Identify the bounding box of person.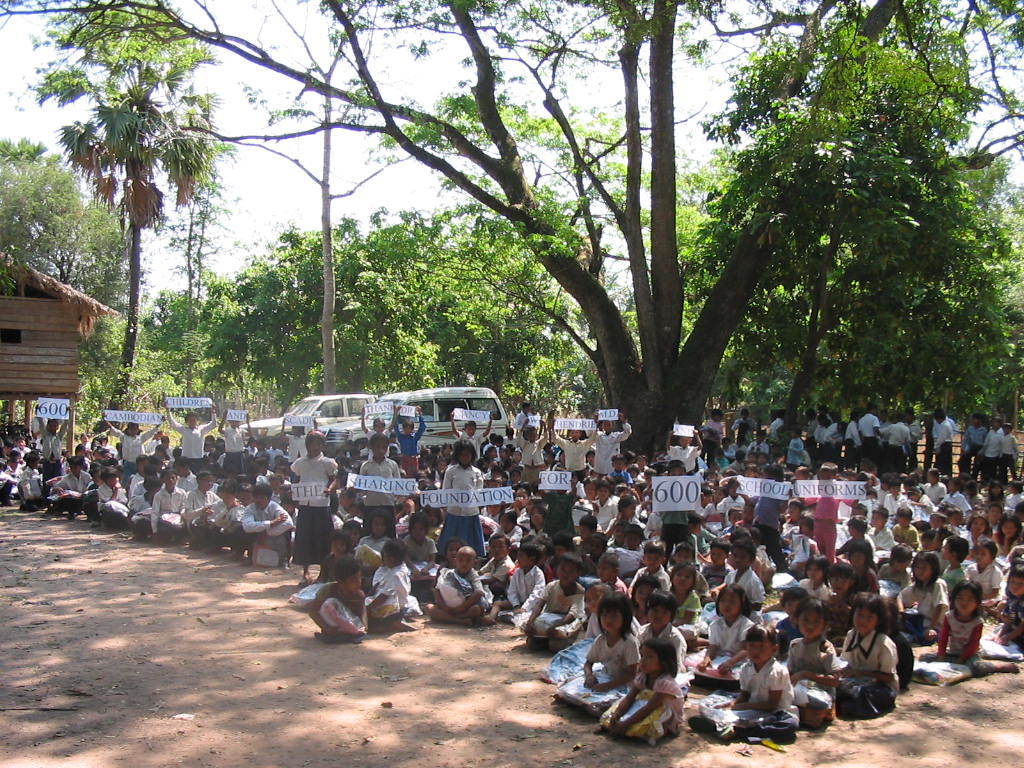
Rect(822, 411, 842, 465).
